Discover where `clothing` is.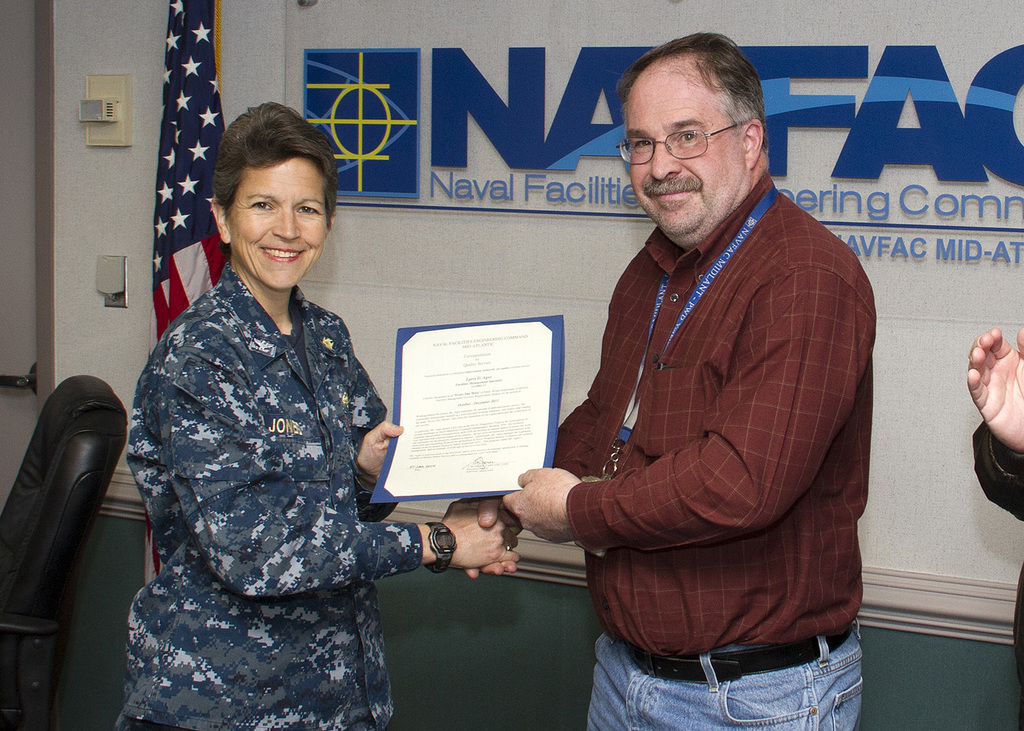
Discovered at l=969, t=418, r=1023, b=699.
